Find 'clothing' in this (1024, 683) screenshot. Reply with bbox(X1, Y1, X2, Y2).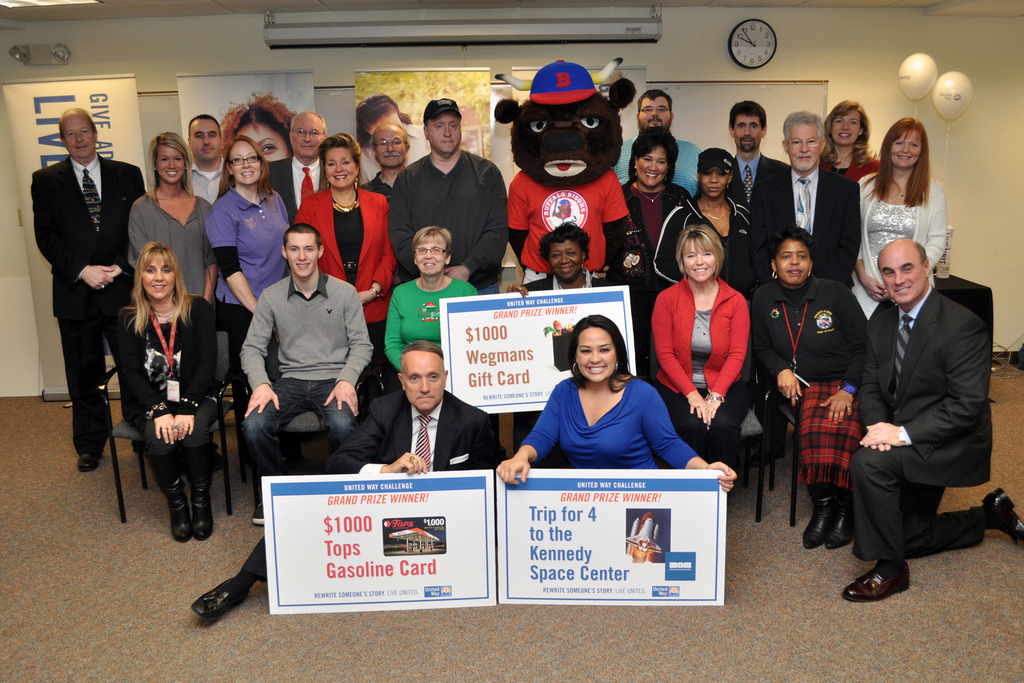
bbox(302, 176, 406, 360).
